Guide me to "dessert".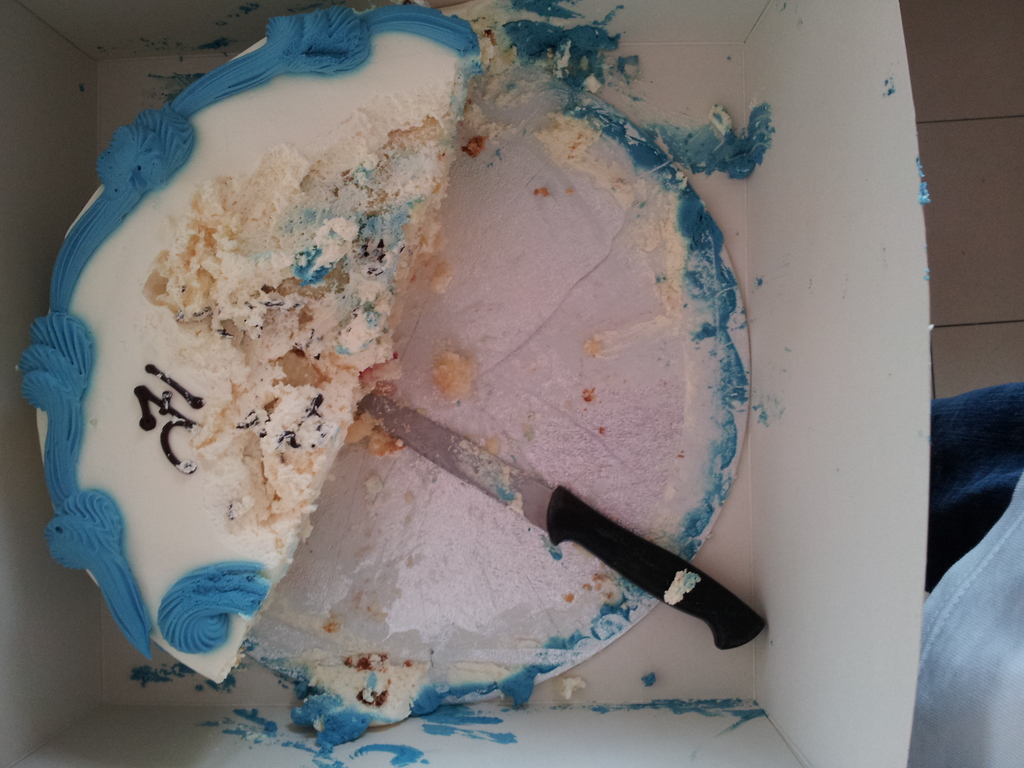
Guidance: 18, 0, 489, 691.
